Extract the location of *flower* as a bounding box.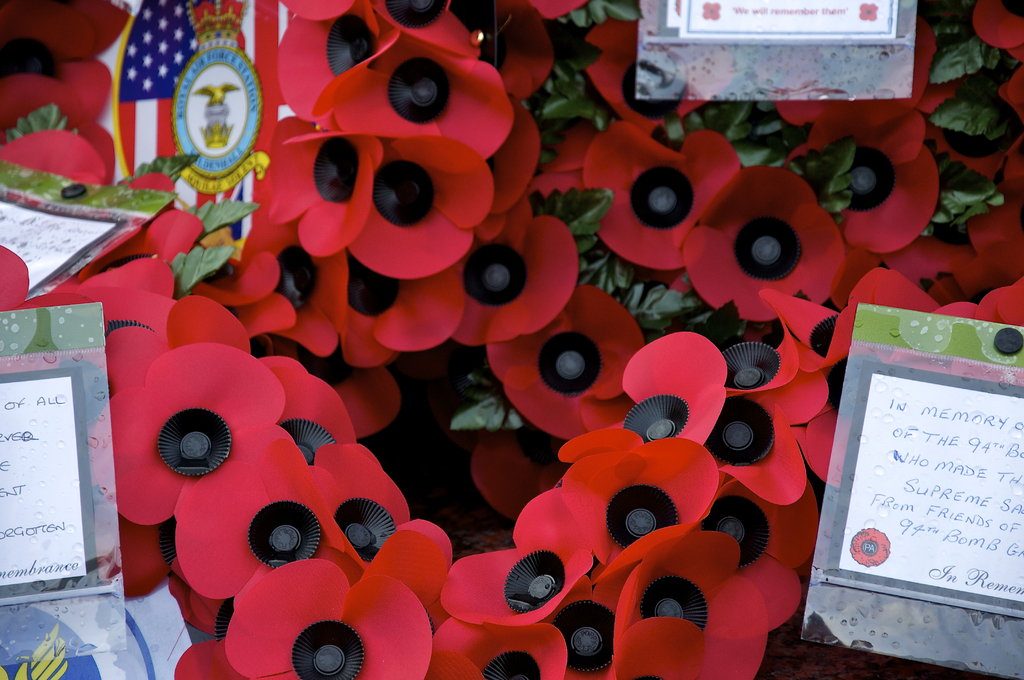
<region>347, 135, 497, 282</region>.
